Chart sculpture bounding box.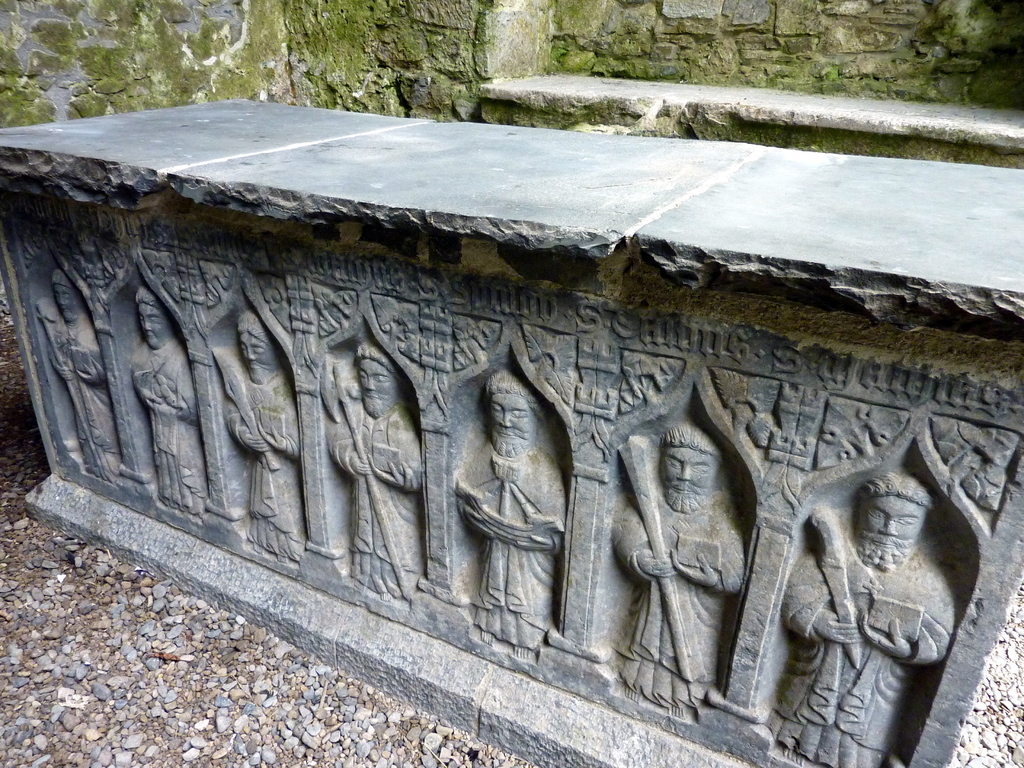
Charted: {"left": 326, "top": 345, "right": 422, "bottom": 609}.
